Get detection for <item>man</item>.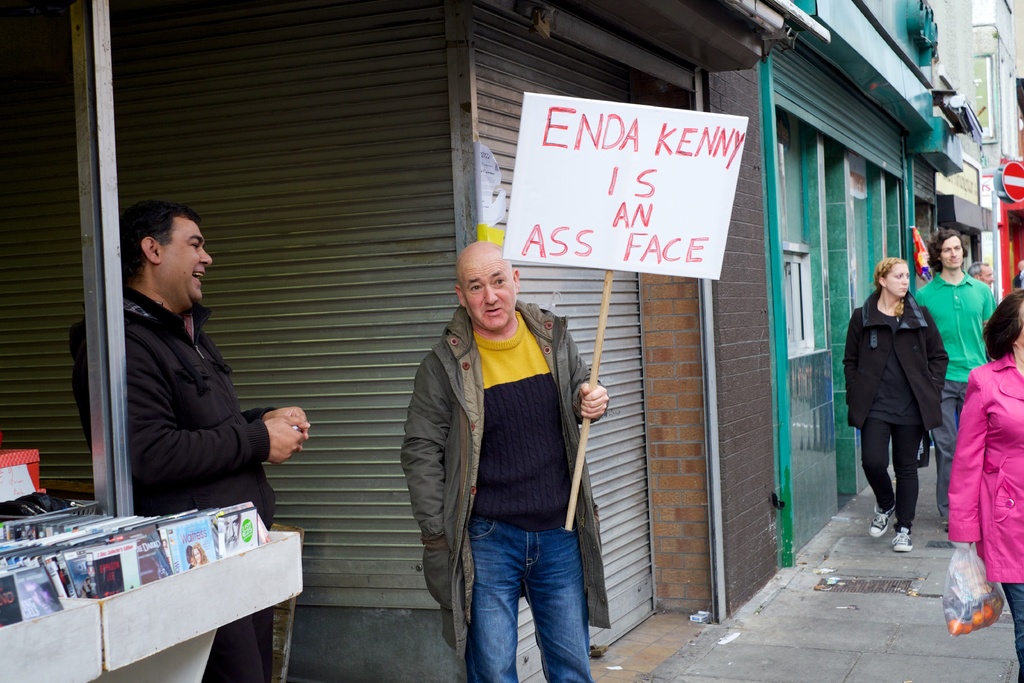
Detection: {"x1": 967, "y1": 262, "x2": 991, "y2": 288}.
